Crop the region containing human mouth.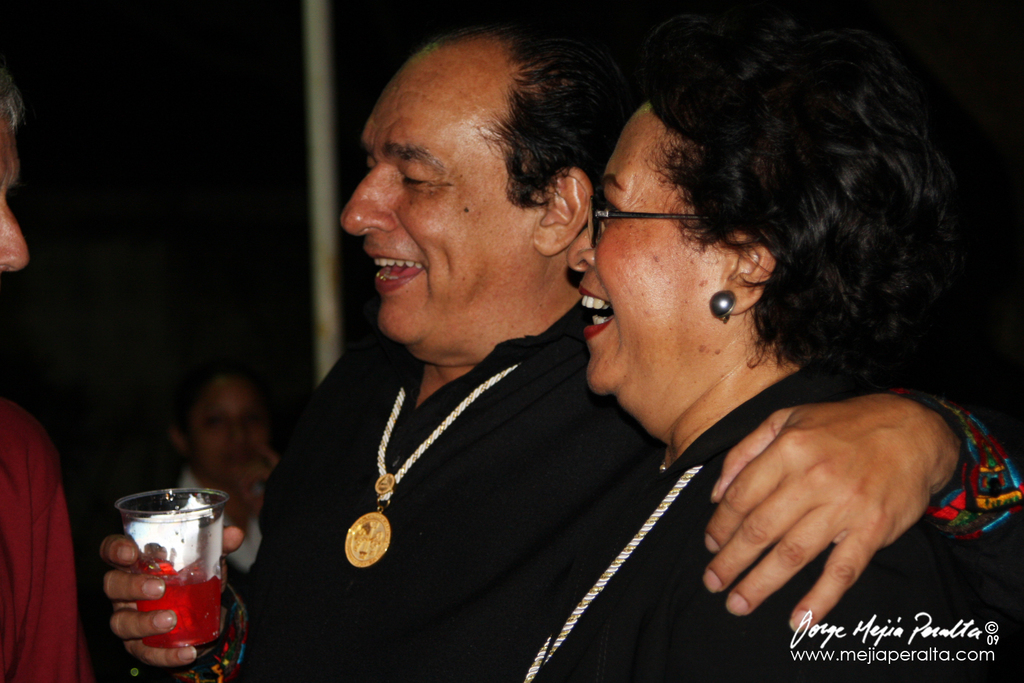
Crop region: {"left": 362, "top": 242, "right": 425, "bottom": 299}.
